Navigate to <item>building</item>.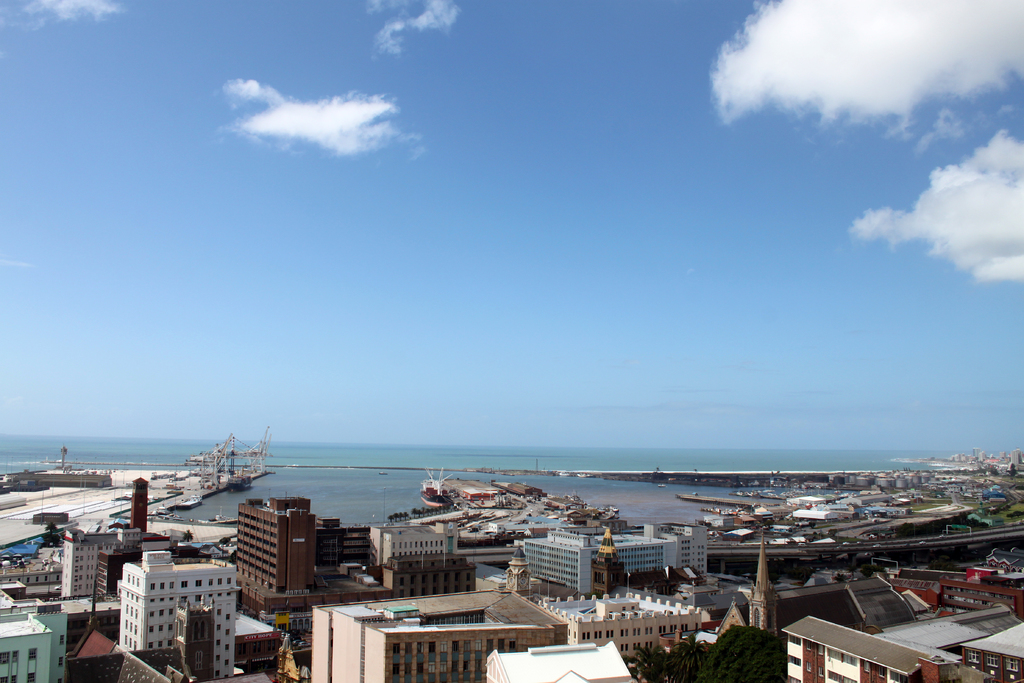
Navigation target: Rect(524, 529, 676, 597).
